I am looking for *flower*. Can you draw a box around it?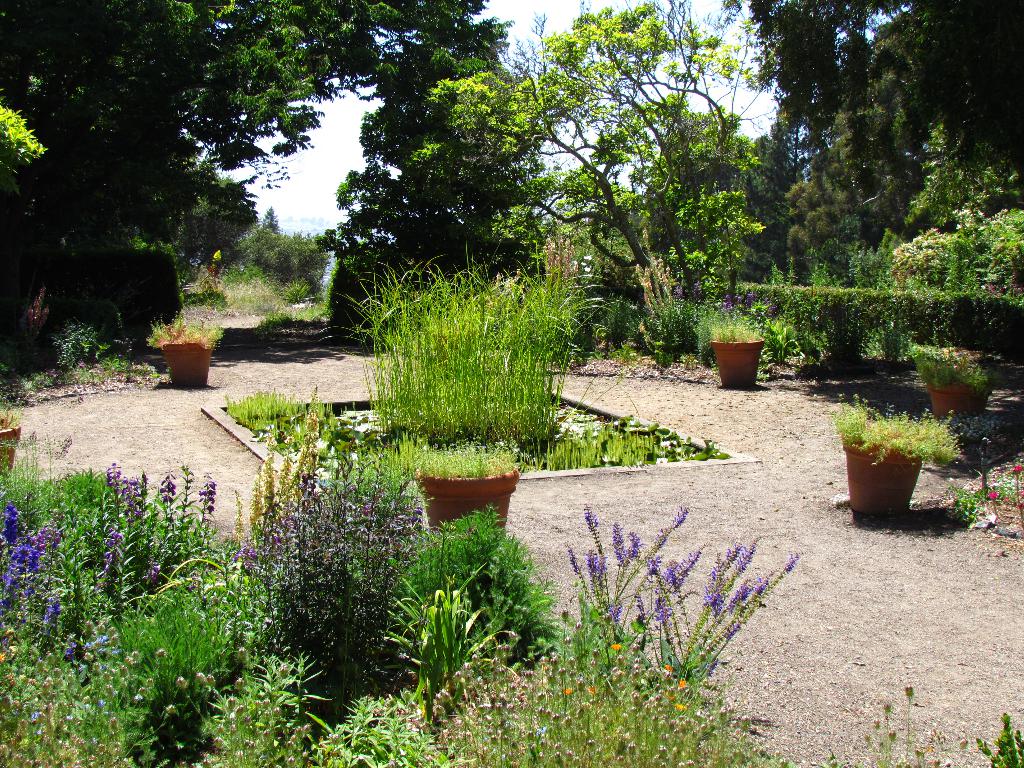
Sure, the bounding box is [62,634,76,661].
